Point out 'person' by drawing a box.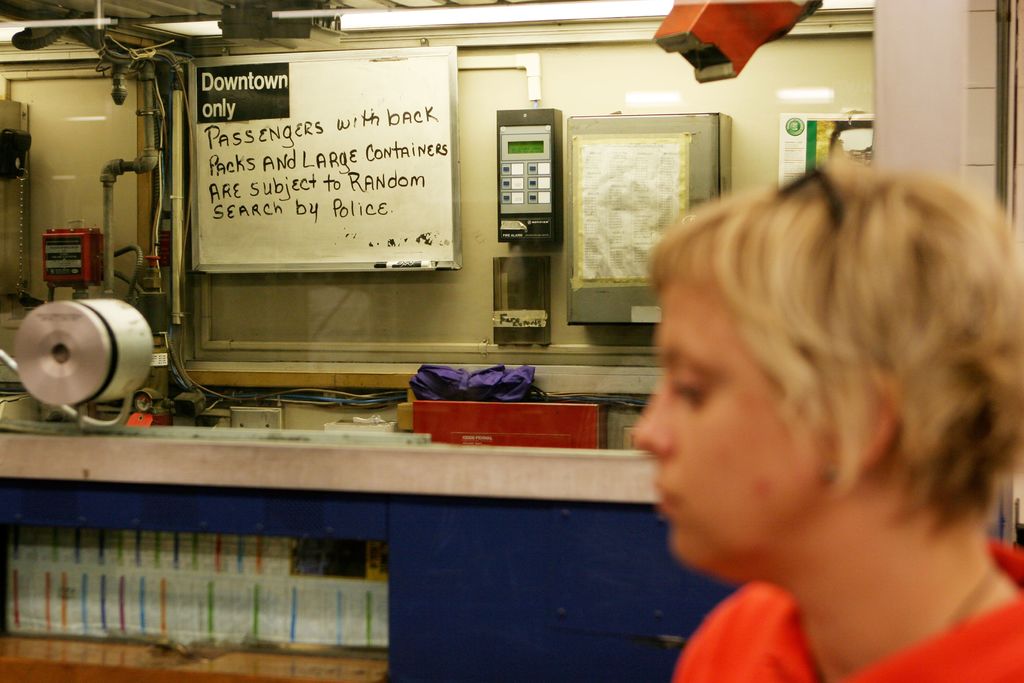
(x1=549, y1=119, x2=1023, y2=682).
